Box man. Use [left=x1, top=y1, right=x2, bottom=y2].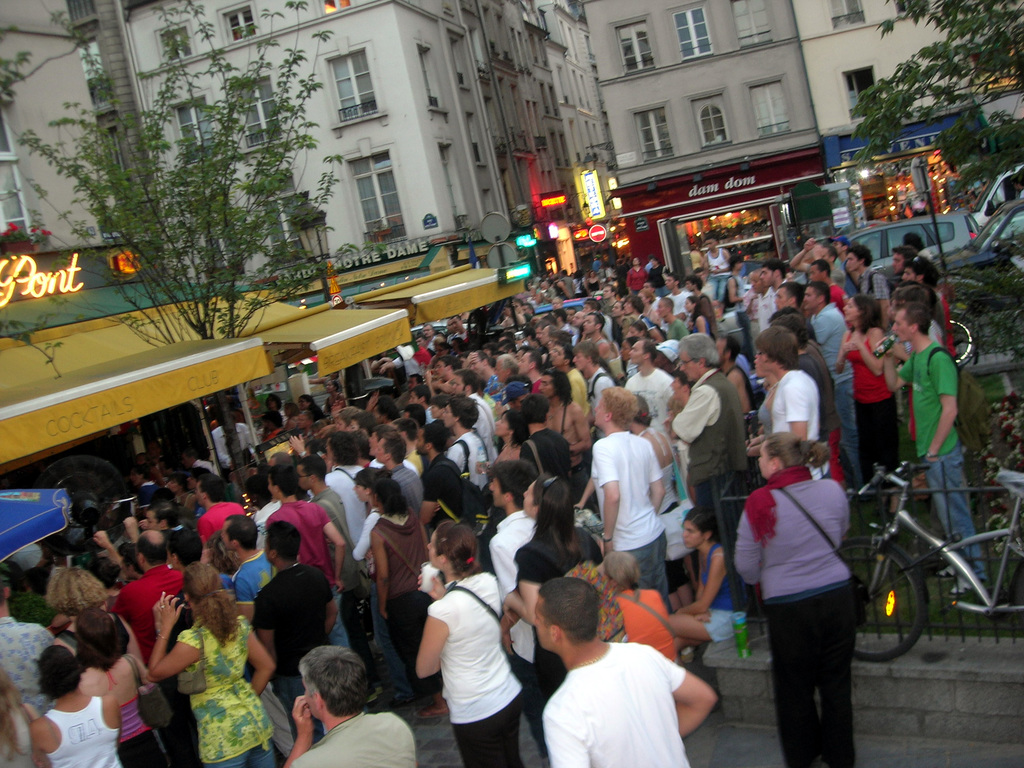
[left=448, top=367, right=504, bottom=465].
